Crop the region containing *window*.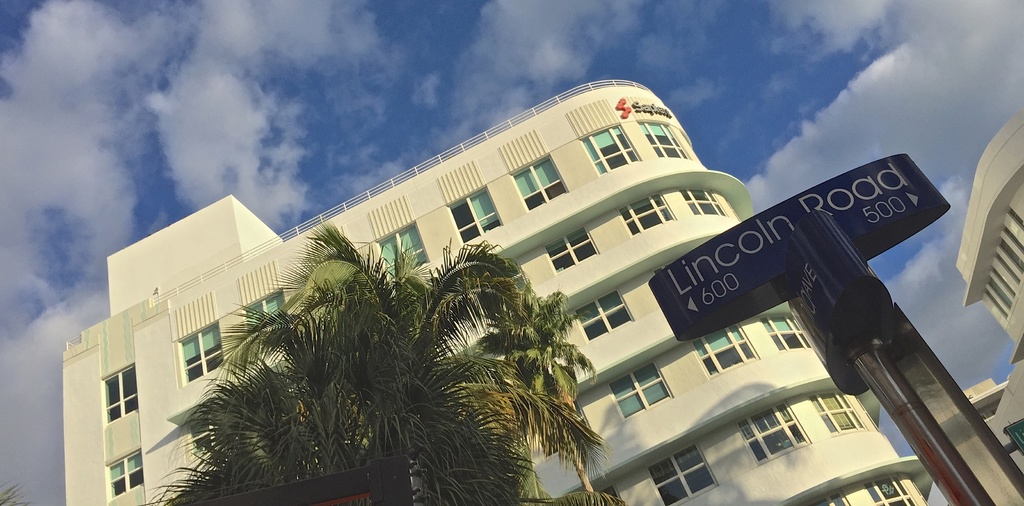
Crop region: {"x1": 797, "y1": 385, "x2": 870, "y2": 439}.
